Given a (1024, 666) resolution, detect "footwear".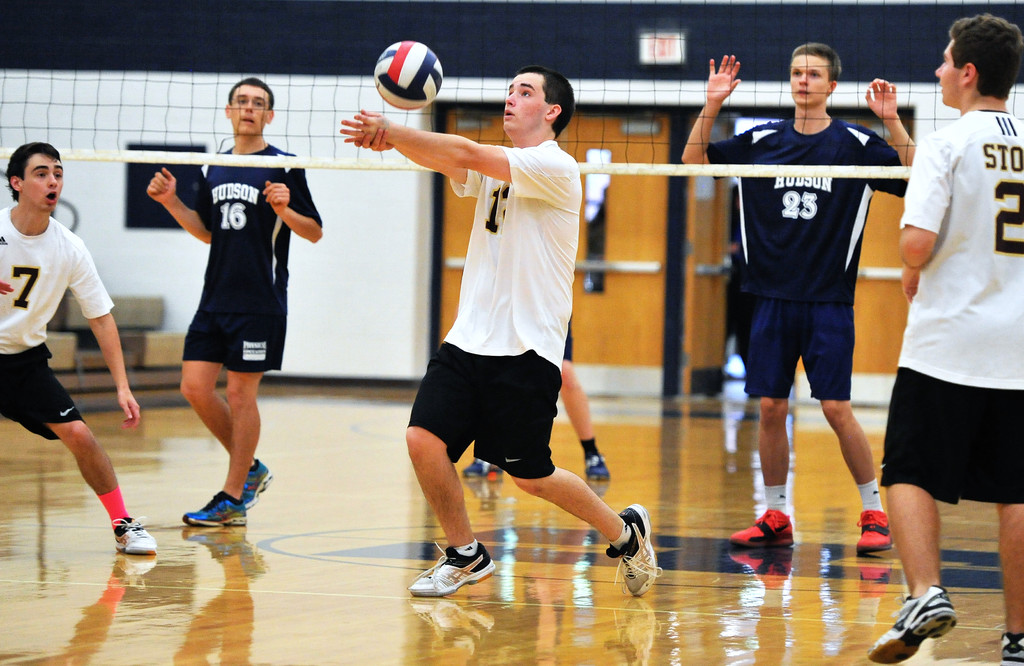
BBox(867, 587, 956, 665).
